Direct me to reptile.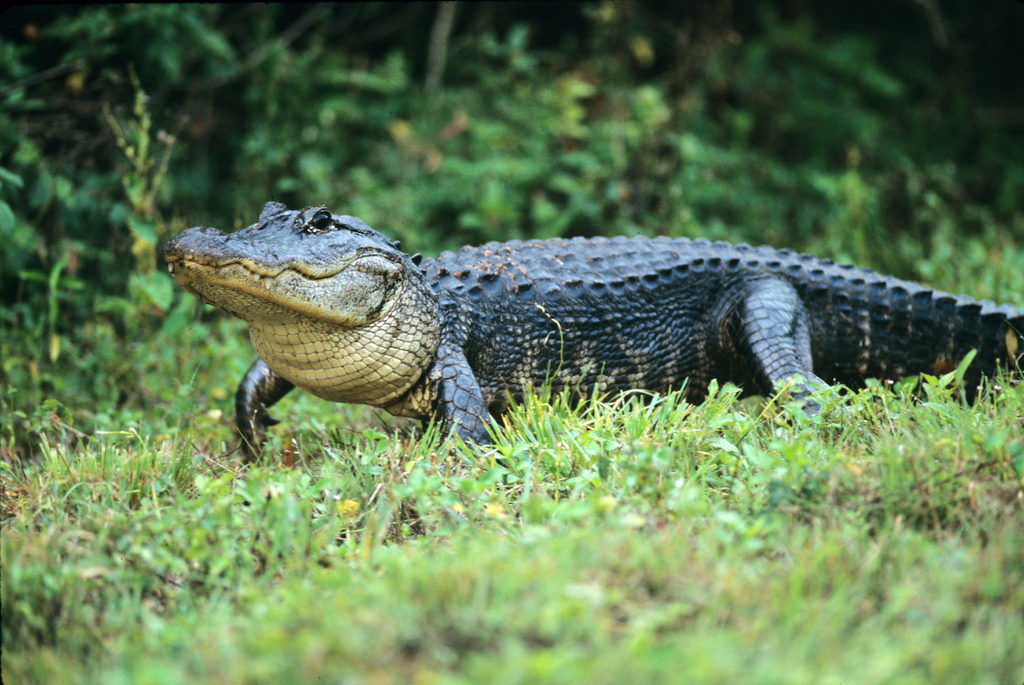
Direction: select_region(164, 197, 1023, 475).
